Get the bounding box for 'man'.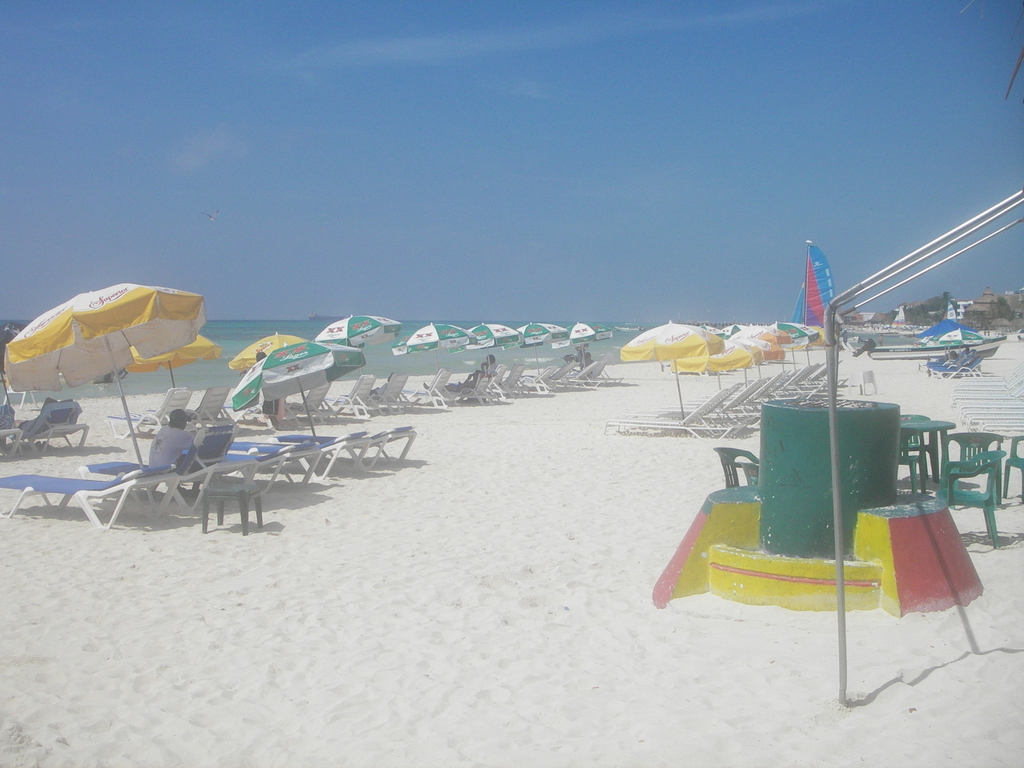
rect(13, 396, 72, 430).
